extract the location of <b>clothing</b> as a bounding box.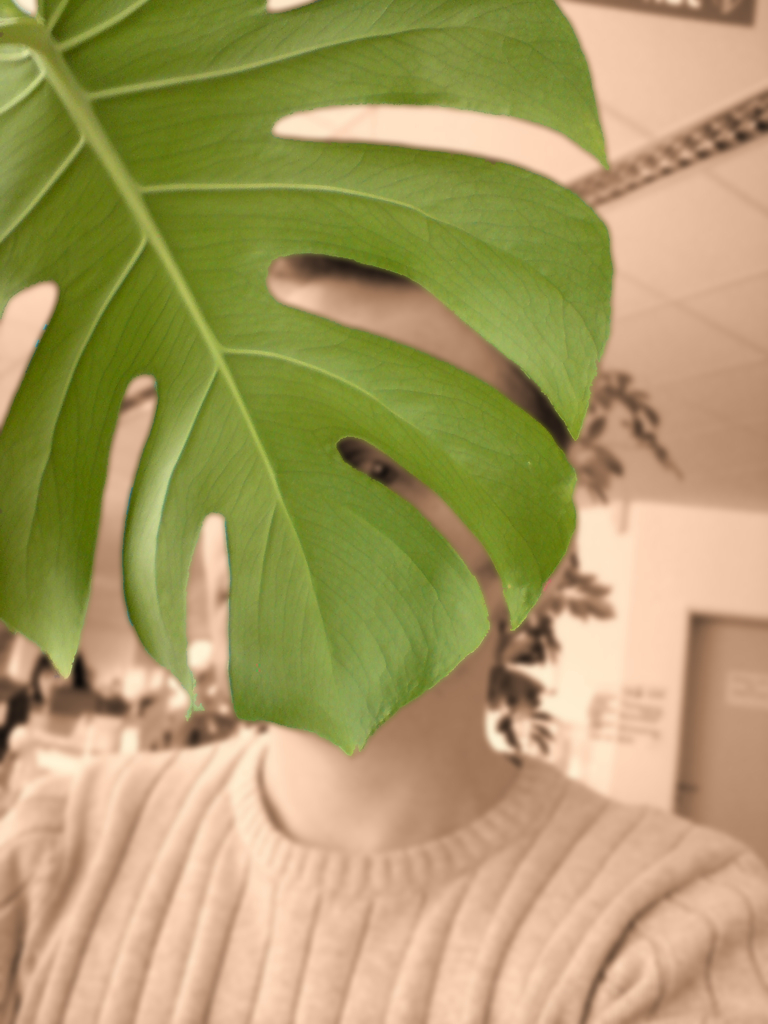
left=19, top=682, right=767, bottom=1009.
